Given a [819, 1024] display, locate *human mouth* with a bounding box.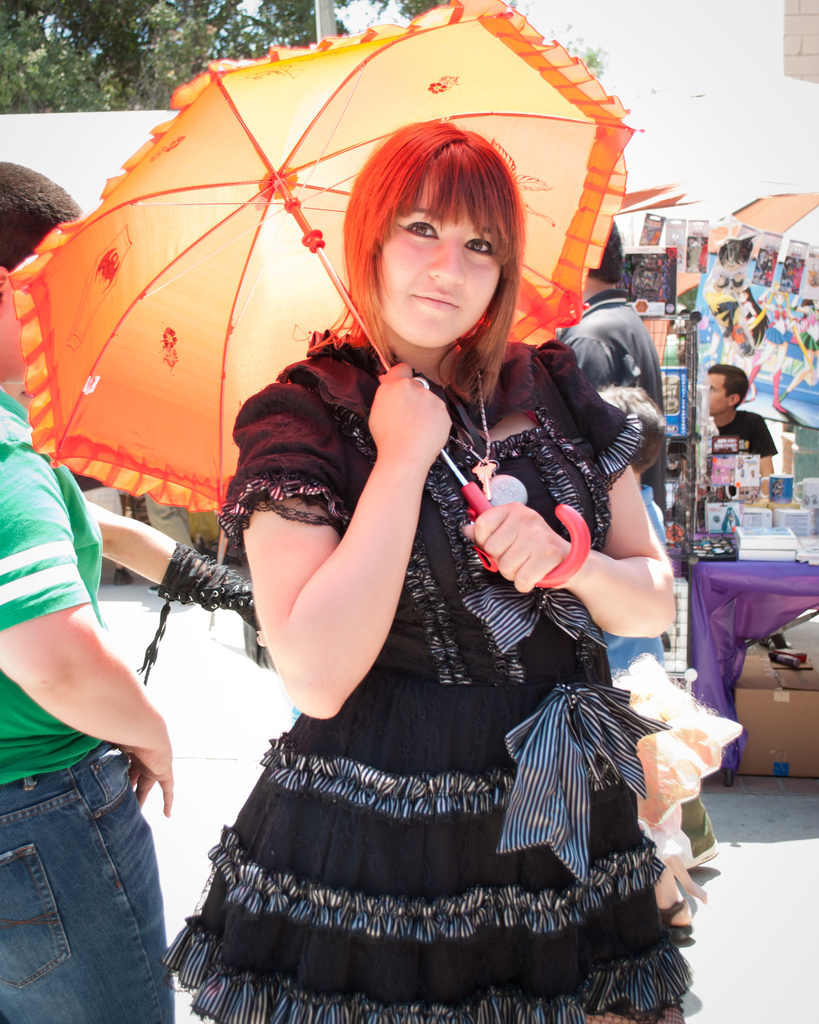
Located: box=[409, 285, 461, 314].
